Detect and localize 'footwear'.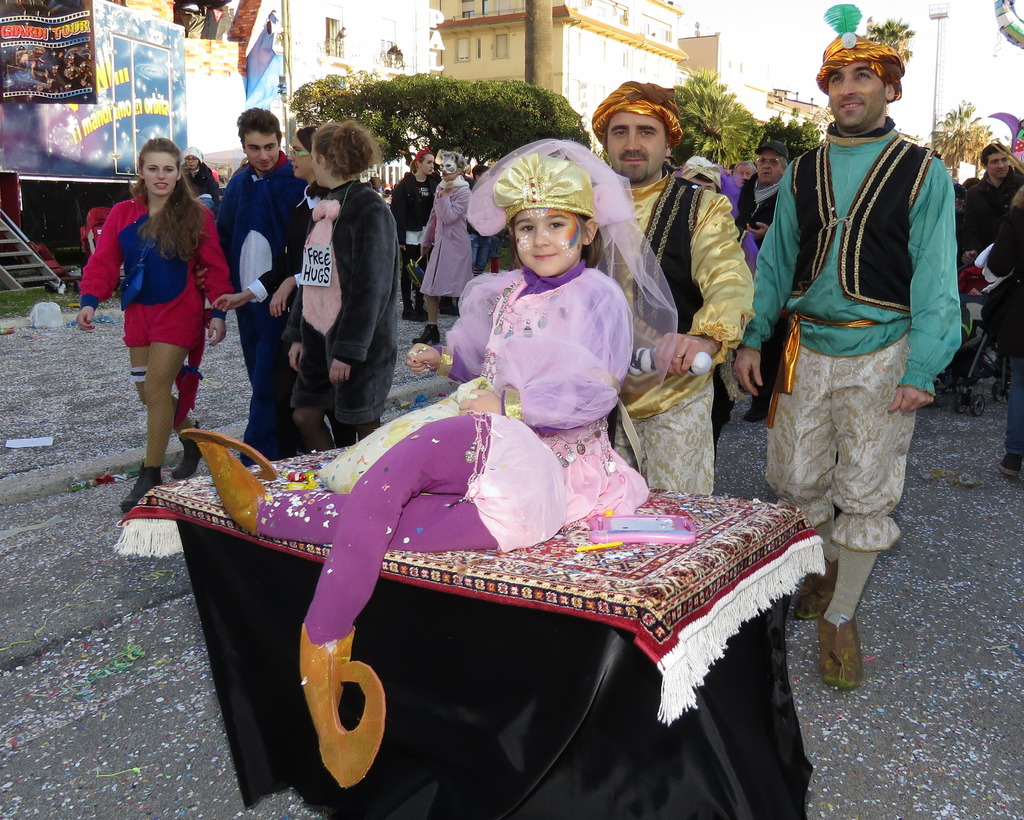
Localized at {"x1": 120, "y1": 466, "x2": 168, "y2": 511}.
